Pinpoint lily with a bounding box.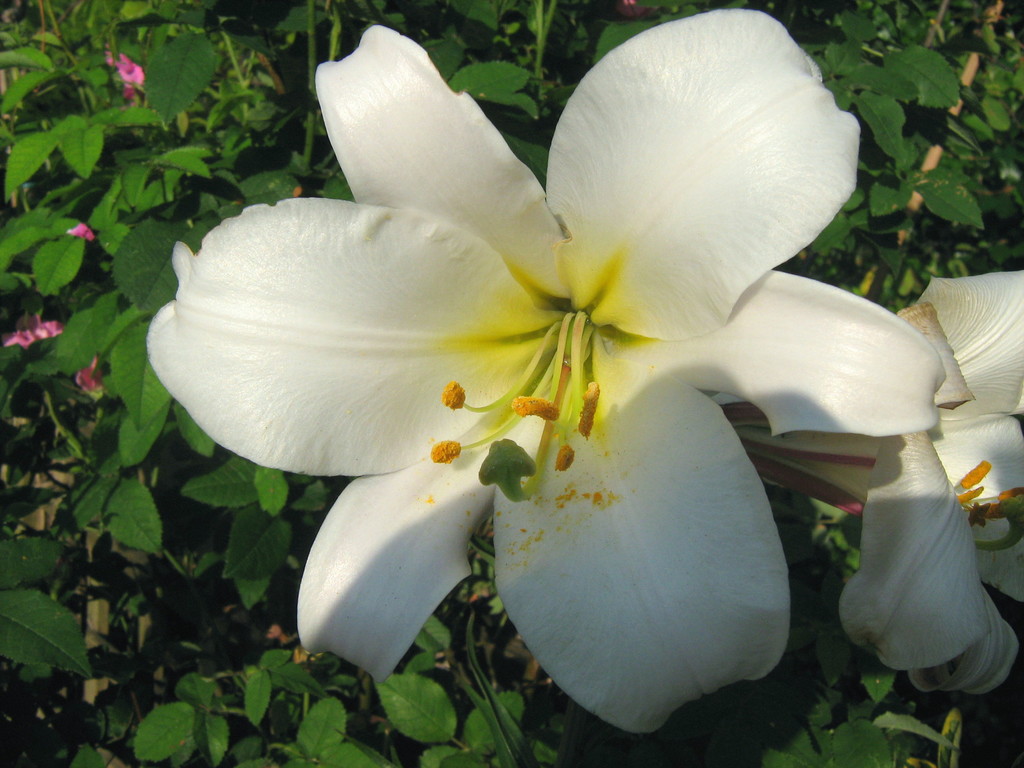
detection(719, 269, 1023, 699).
